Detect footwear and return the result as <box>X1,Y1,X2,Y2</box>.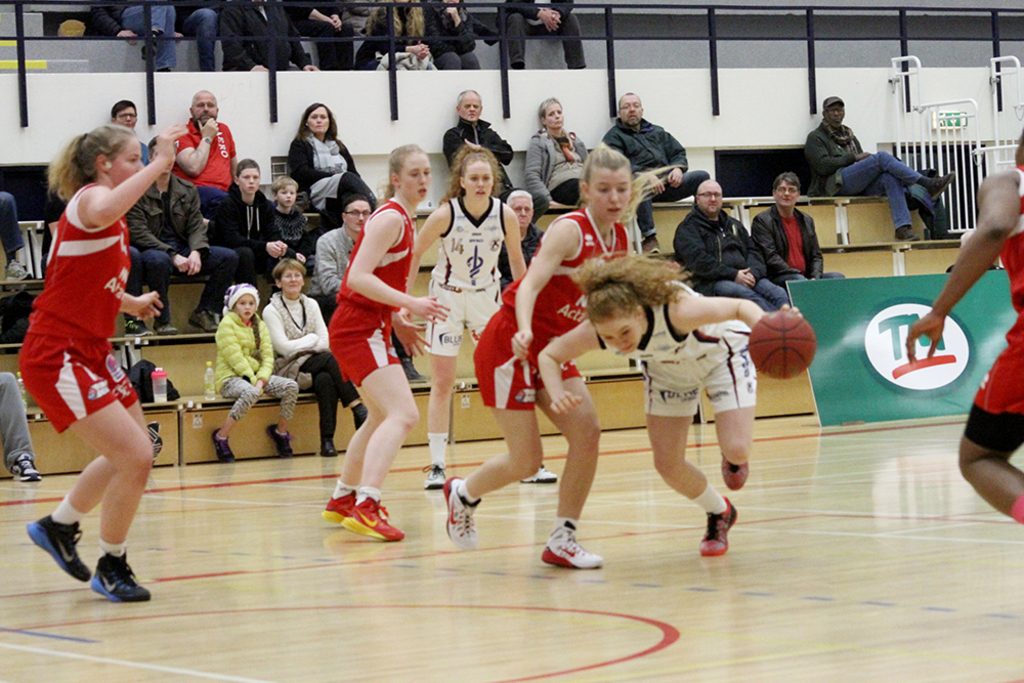
<box>139,30,157,66</box>.
